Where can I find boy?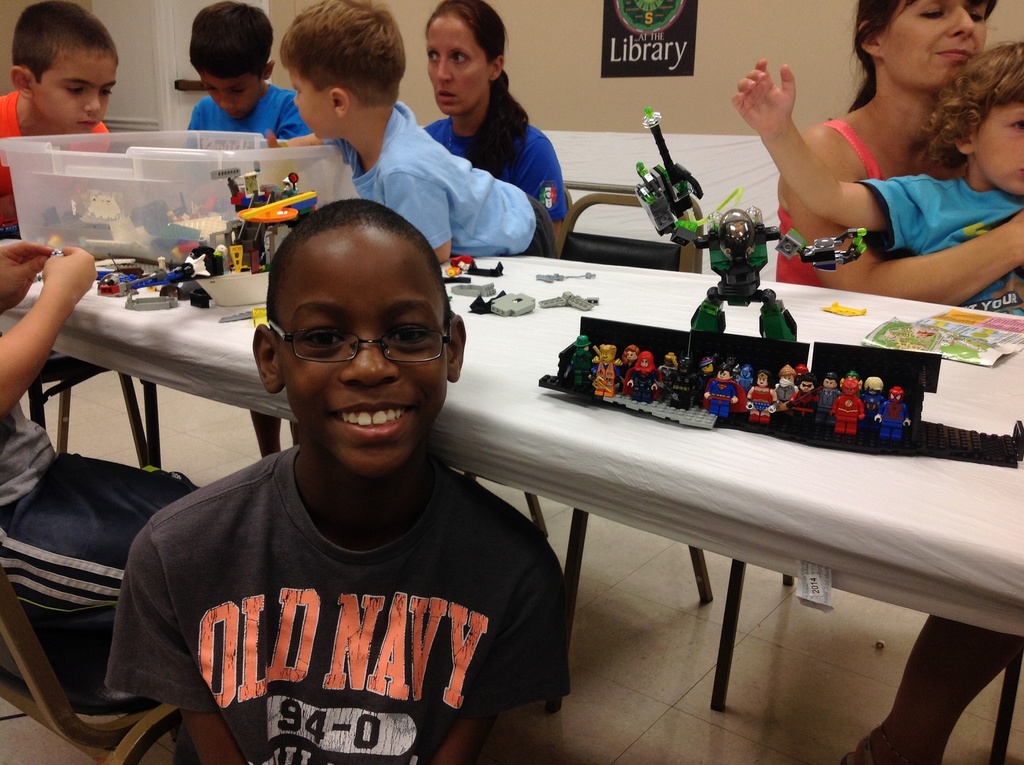
You can find it at region(732, 44, 1023, 316).
